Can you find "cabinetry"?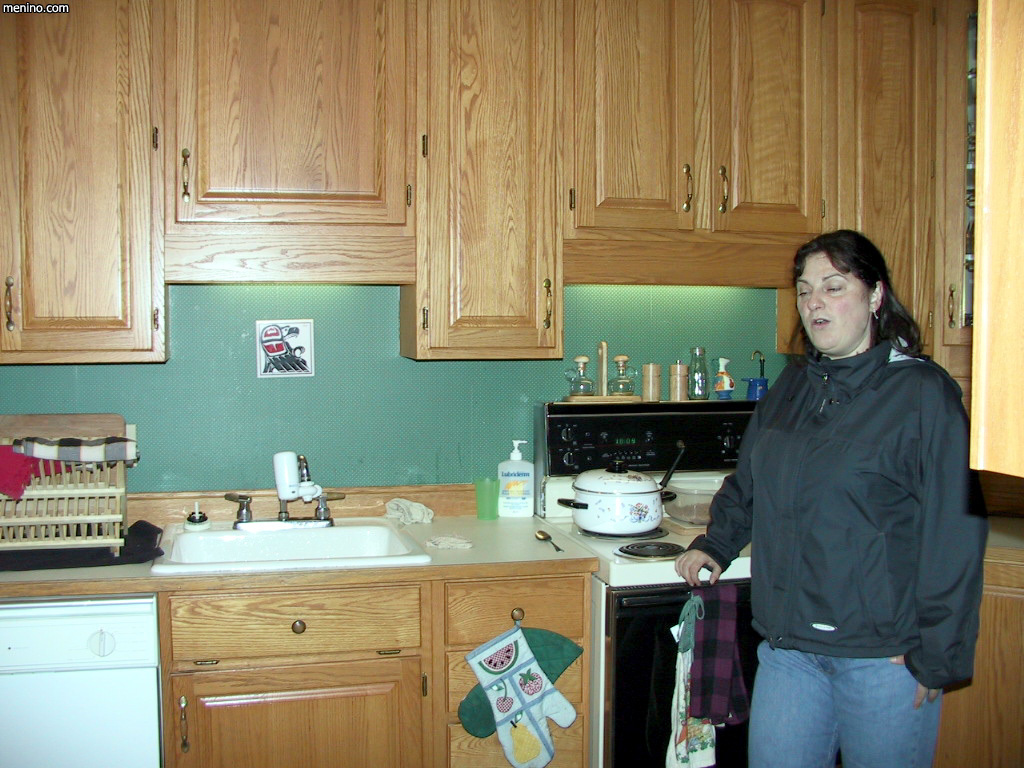
Yes, bounding box: (934,516,1023,767).
